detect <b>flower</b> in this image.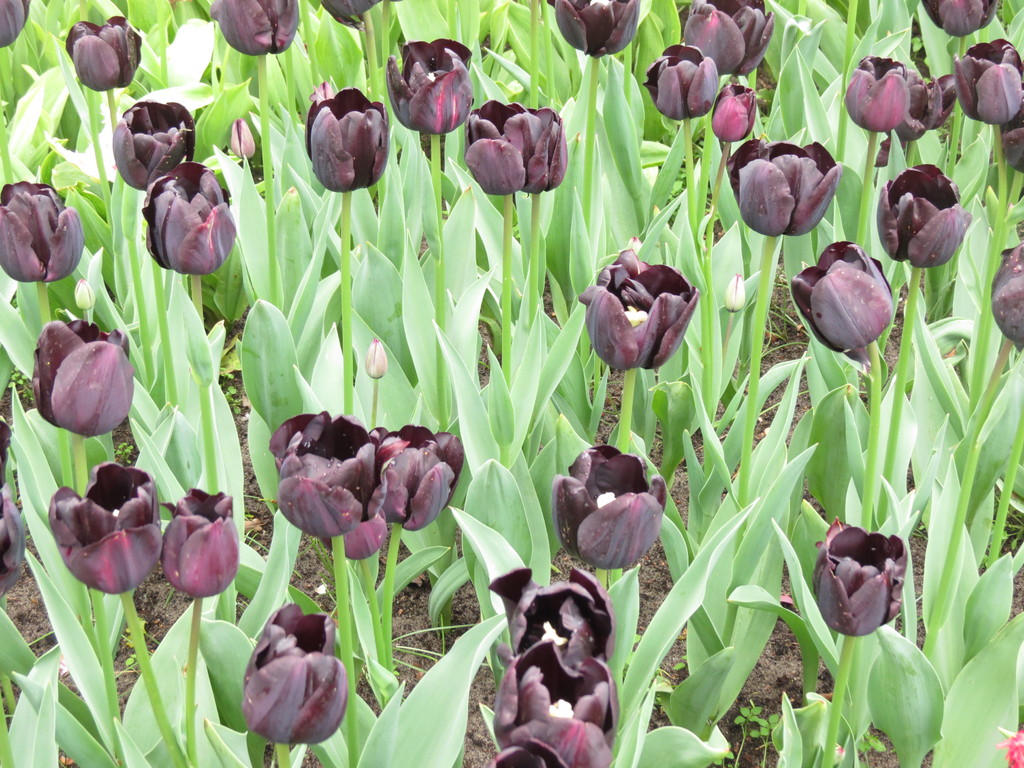
Detection: 208 1 300 60.
